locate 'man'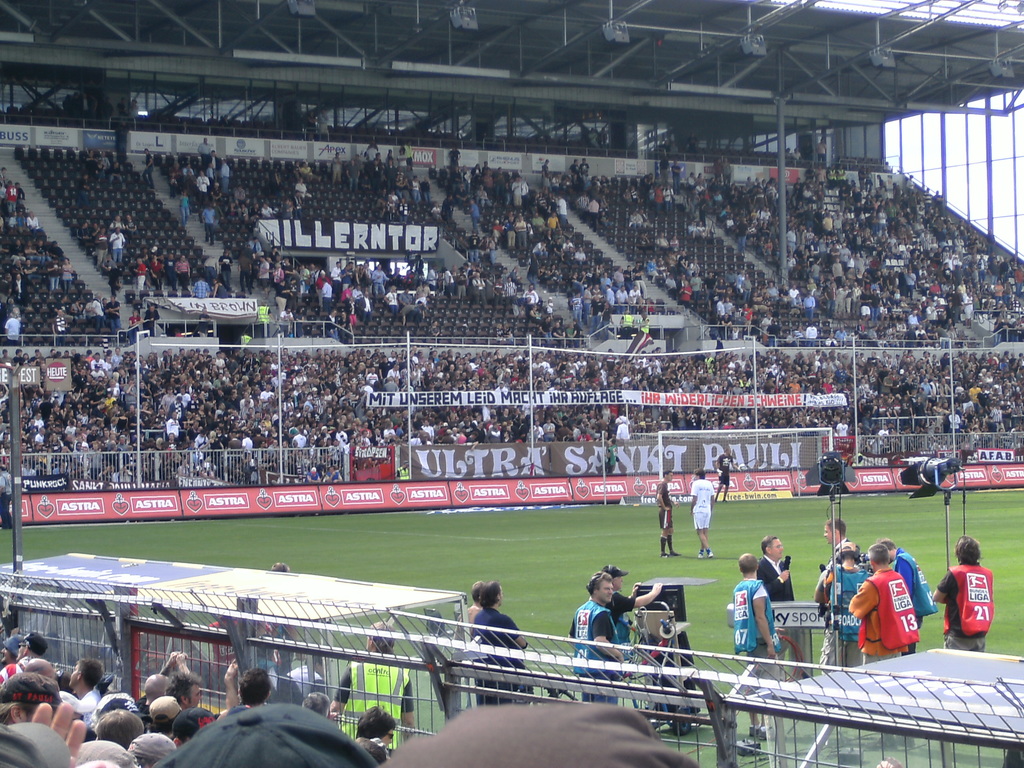
region(275, 280, 291, 312)
